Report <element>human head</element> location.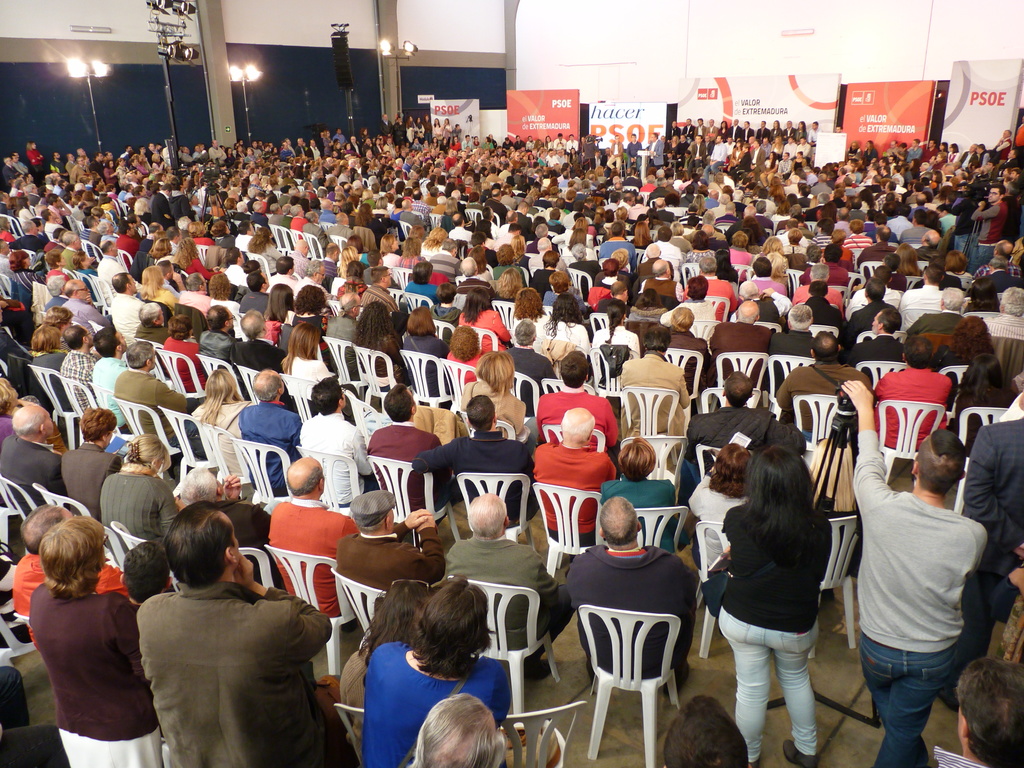
Report: rect(809, 265, 831, 284).
